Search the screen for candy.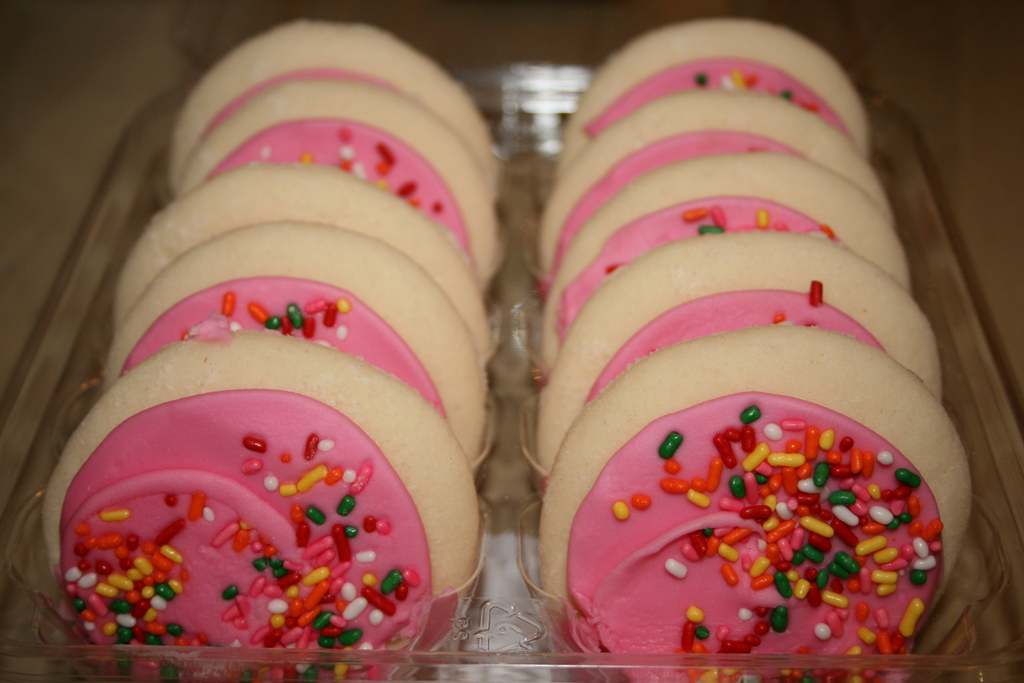
Found at x1=110 y1=161 x2=493 y2=353.
